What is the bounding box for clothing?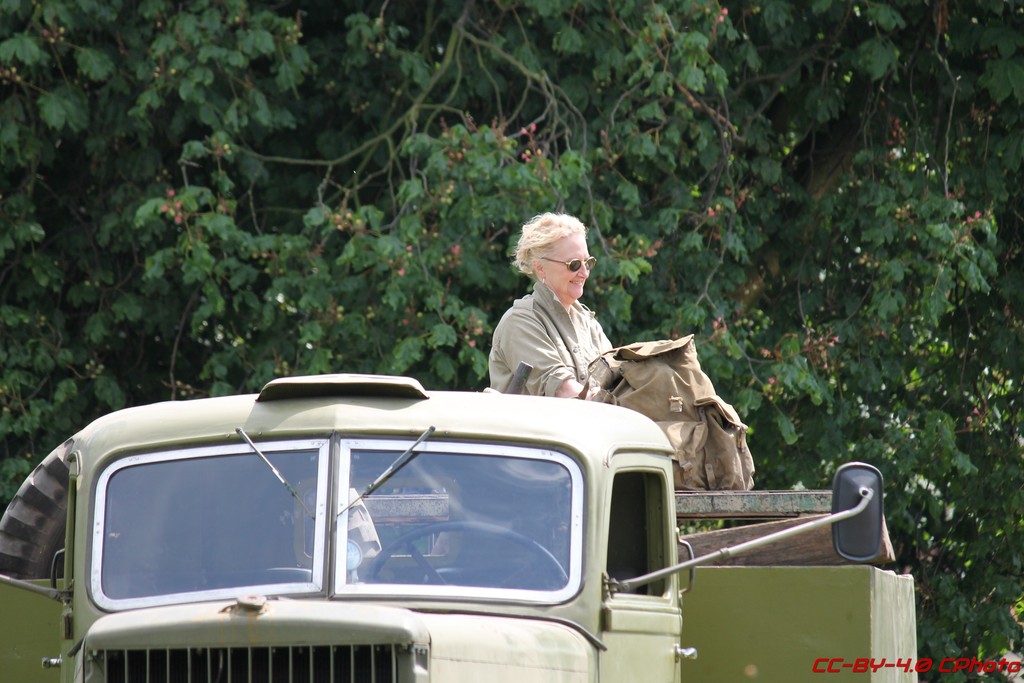
bbox=[479, 250, 646, 408].
